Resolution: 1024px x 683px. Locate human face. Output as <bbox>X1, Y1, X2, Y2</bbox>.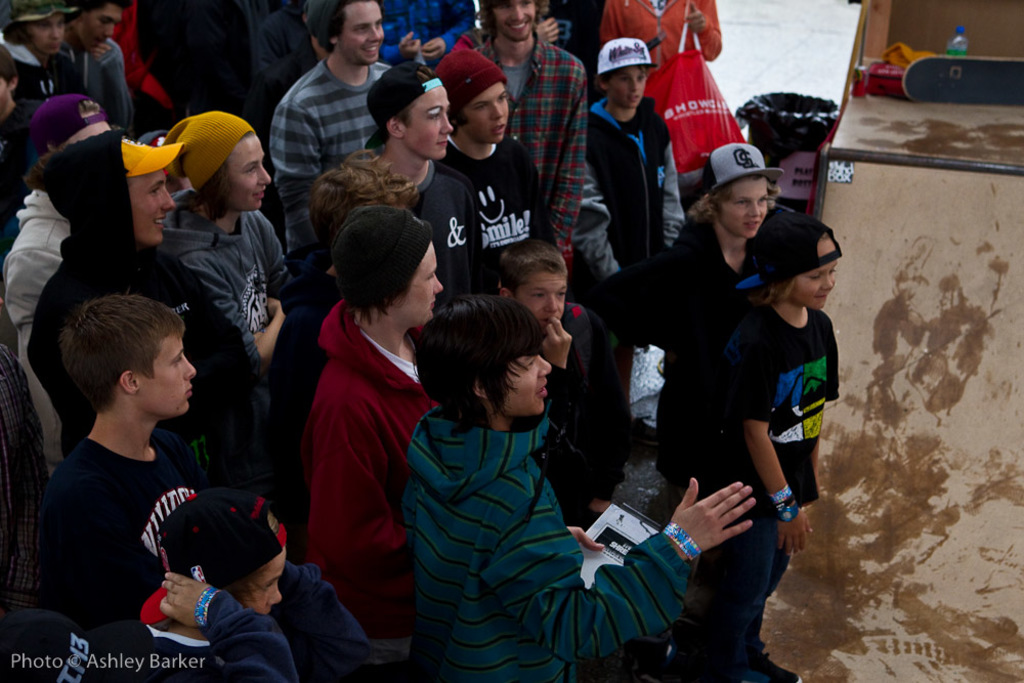
<bbox>229, 542, 285, 615</bbox>.
